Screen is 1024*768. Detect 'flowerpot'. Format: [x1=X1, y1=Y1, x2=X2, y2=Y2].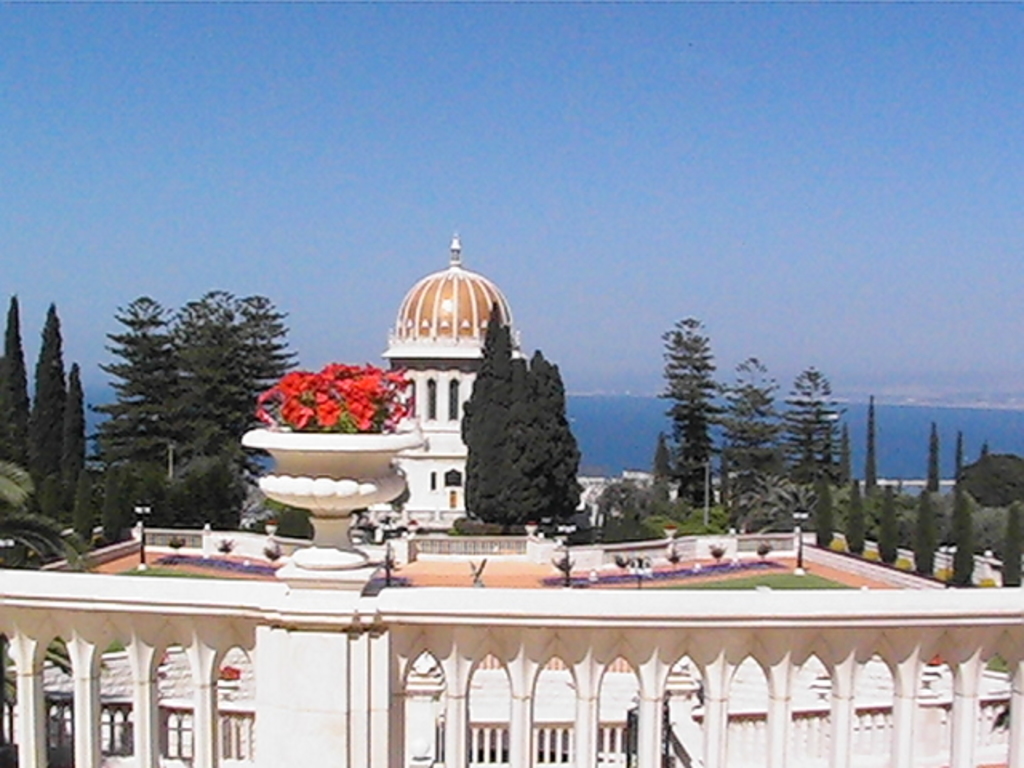
[x1=523, y1=522, x2=538, y2=533].
